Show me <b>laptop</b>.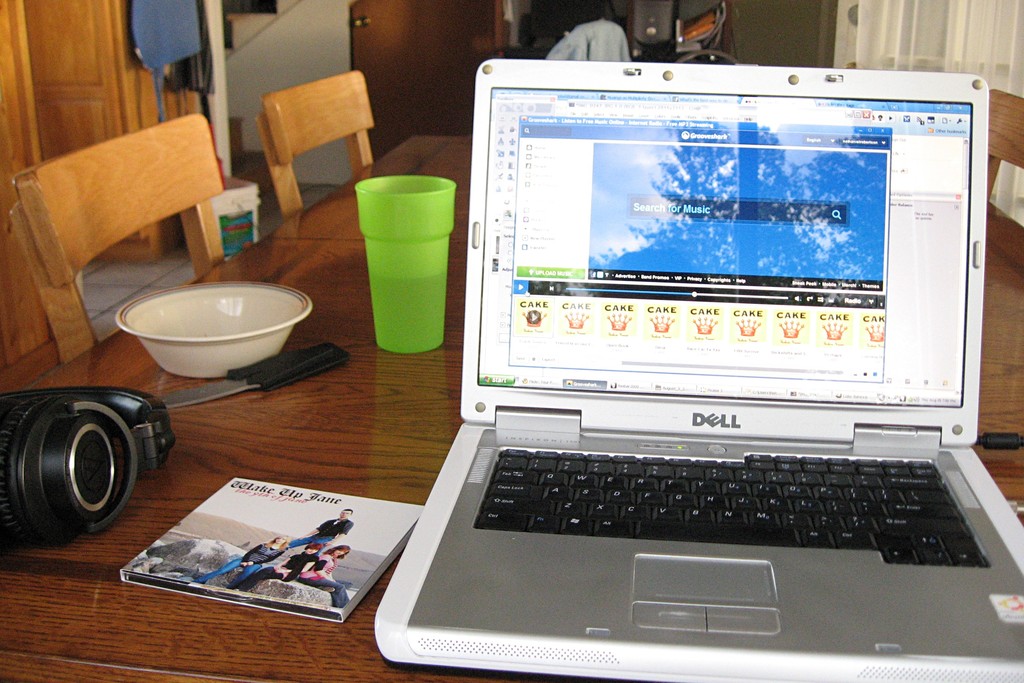
<b>laptop</b> is here: box=[376, 74, 1023, 682].
